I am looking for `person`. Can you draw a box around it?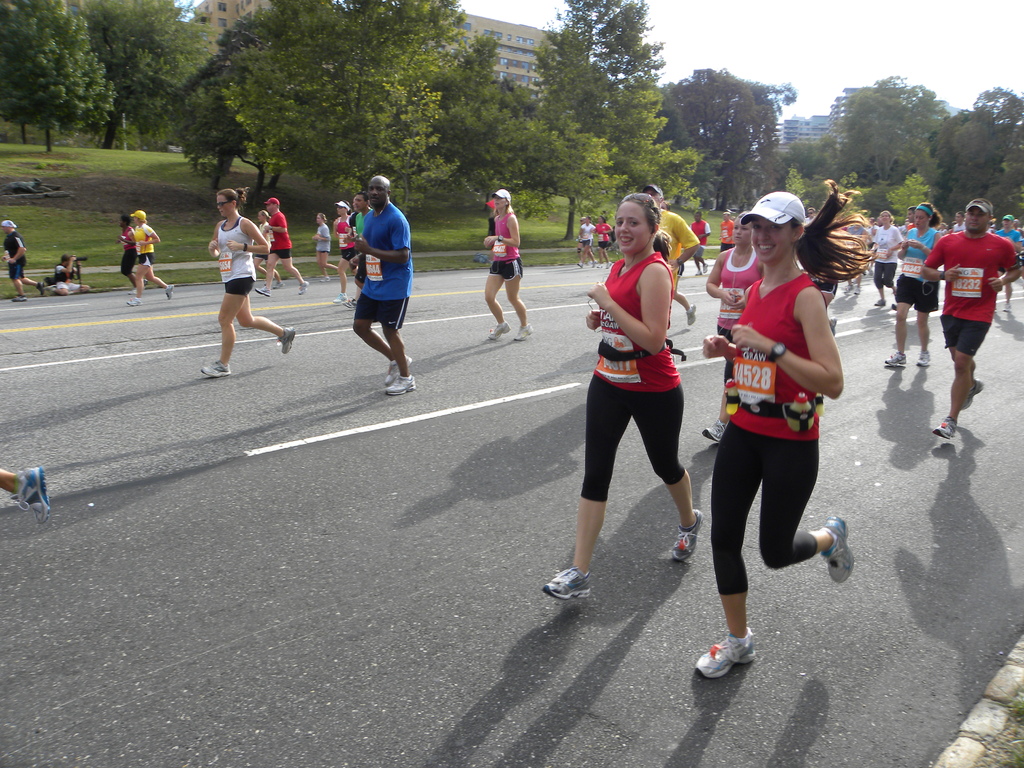
Sure, the bounding box is (333, 200, 350, 292).
